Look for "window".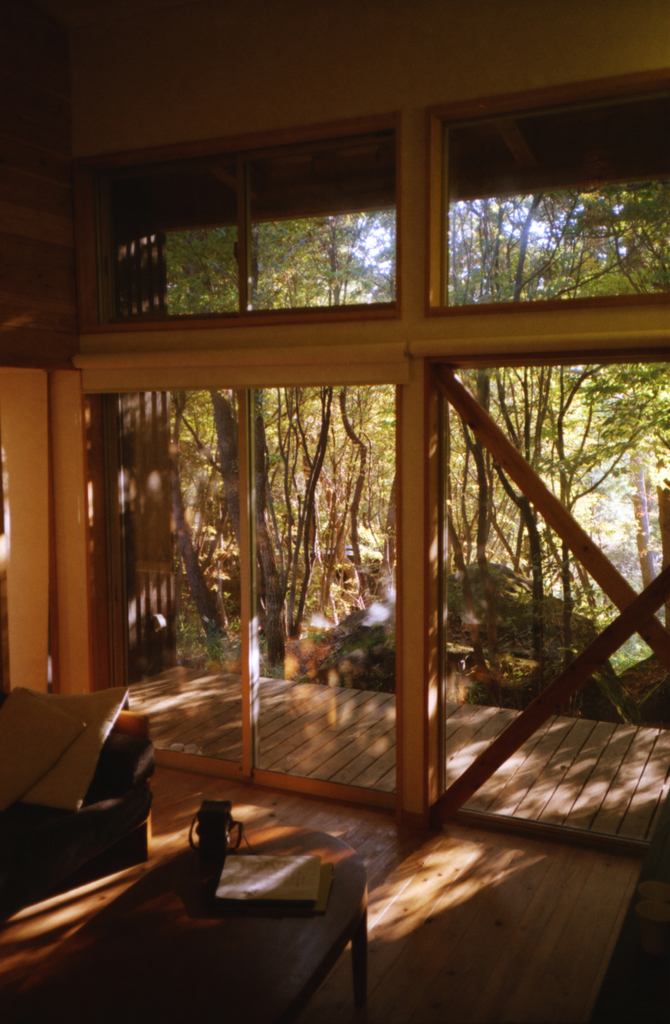
Found: locate(74, 131, 396, 339).
